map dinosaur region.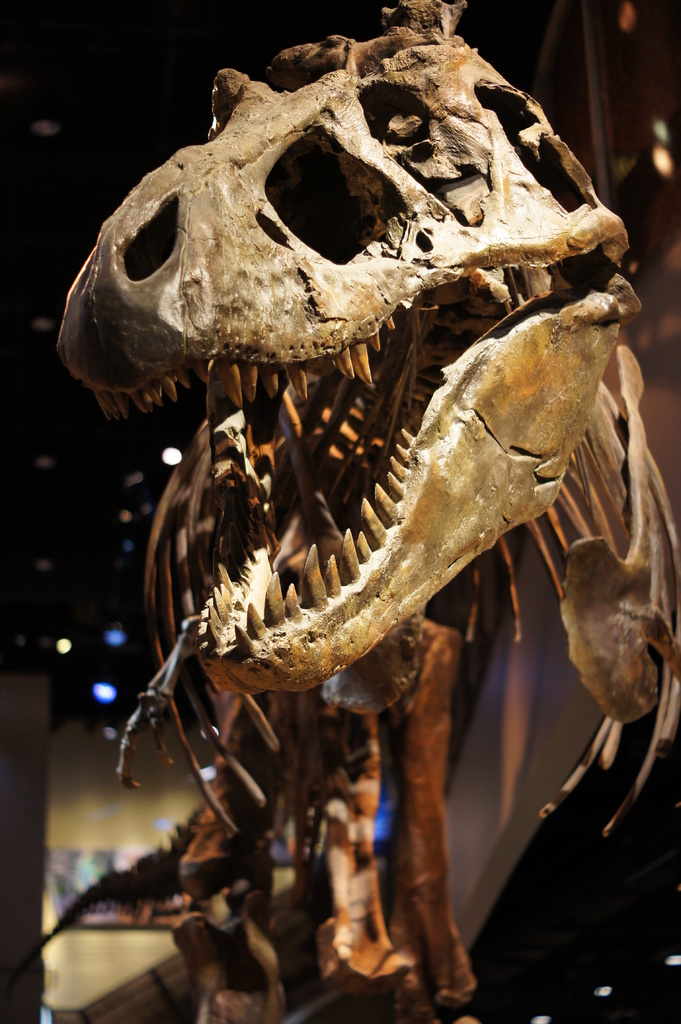
Mapped to 56 0 680 1023.
